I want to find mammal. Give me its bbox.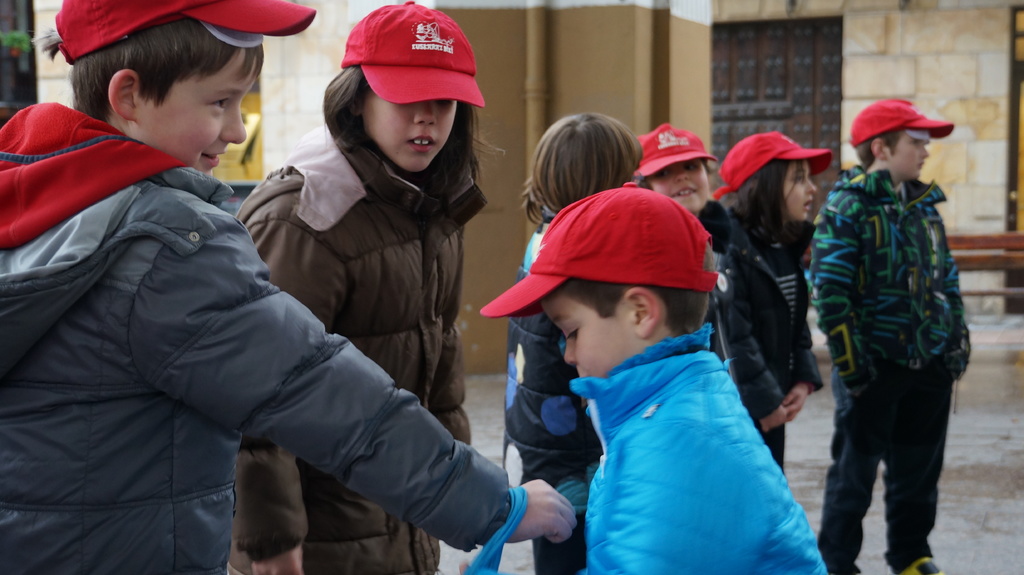
x1=235 y1=0 x2=510 y2=574.
